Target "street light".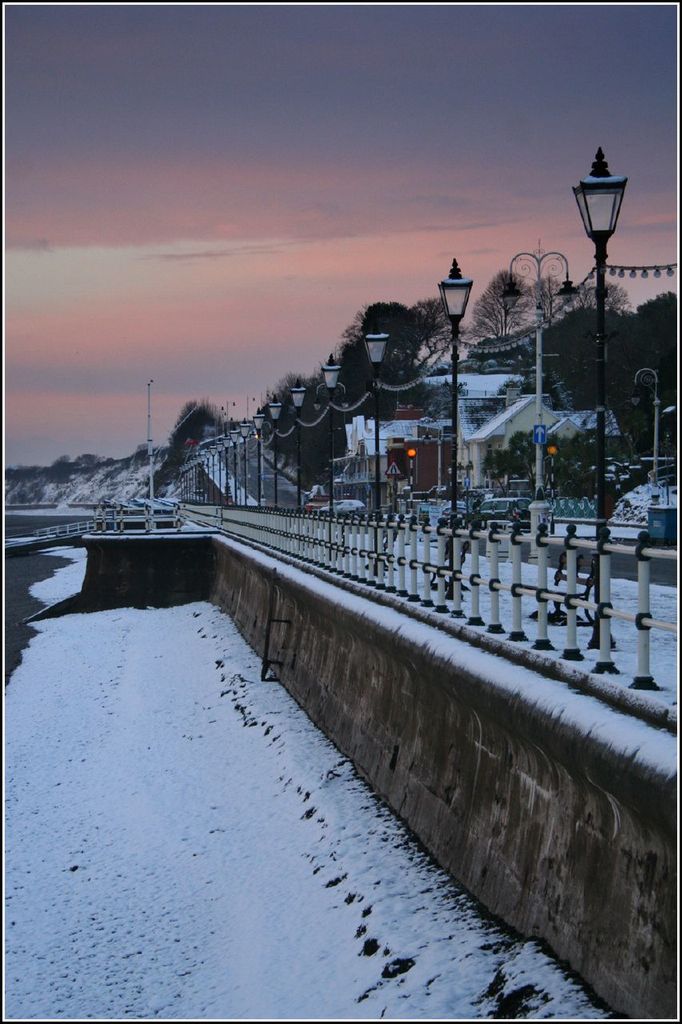
Target region: bbox=(359, 318, 394, 578).
